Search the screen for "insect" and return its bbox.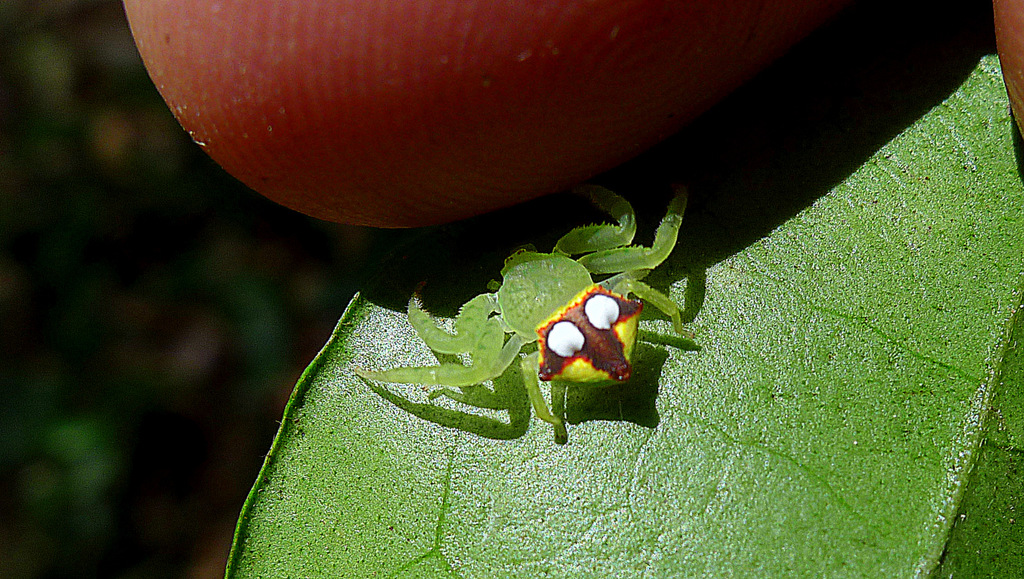
Found: x1=351, y1=173, x2=701, y2=431.
